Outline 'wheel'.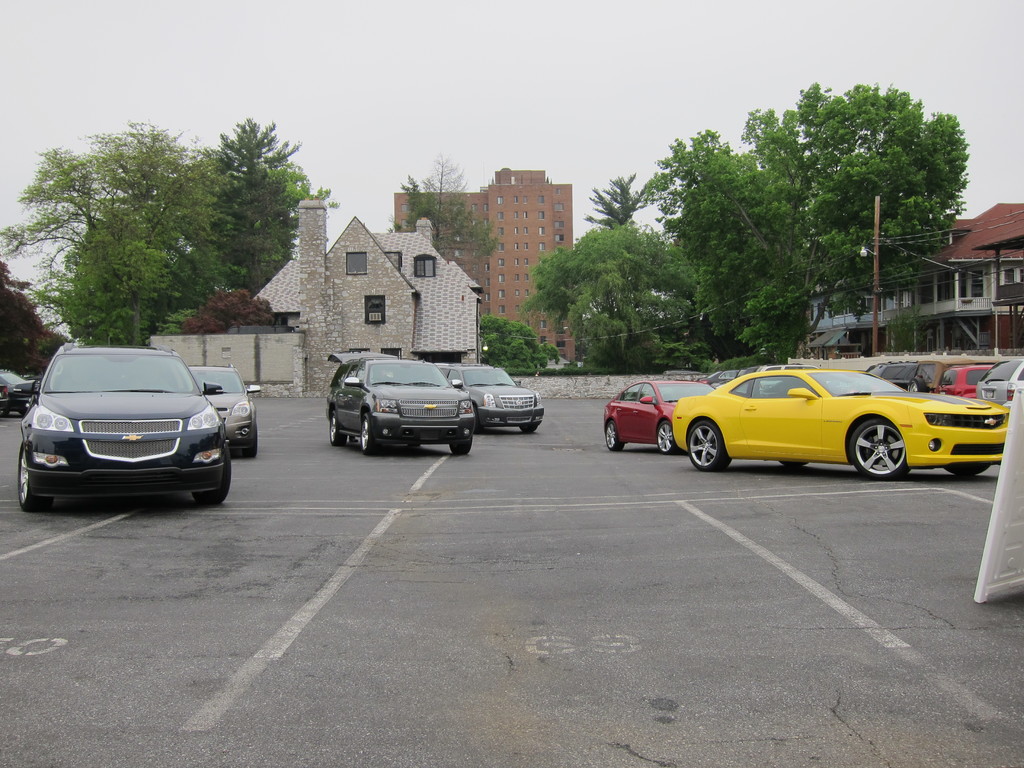
Outline: 192 443 232 504.
